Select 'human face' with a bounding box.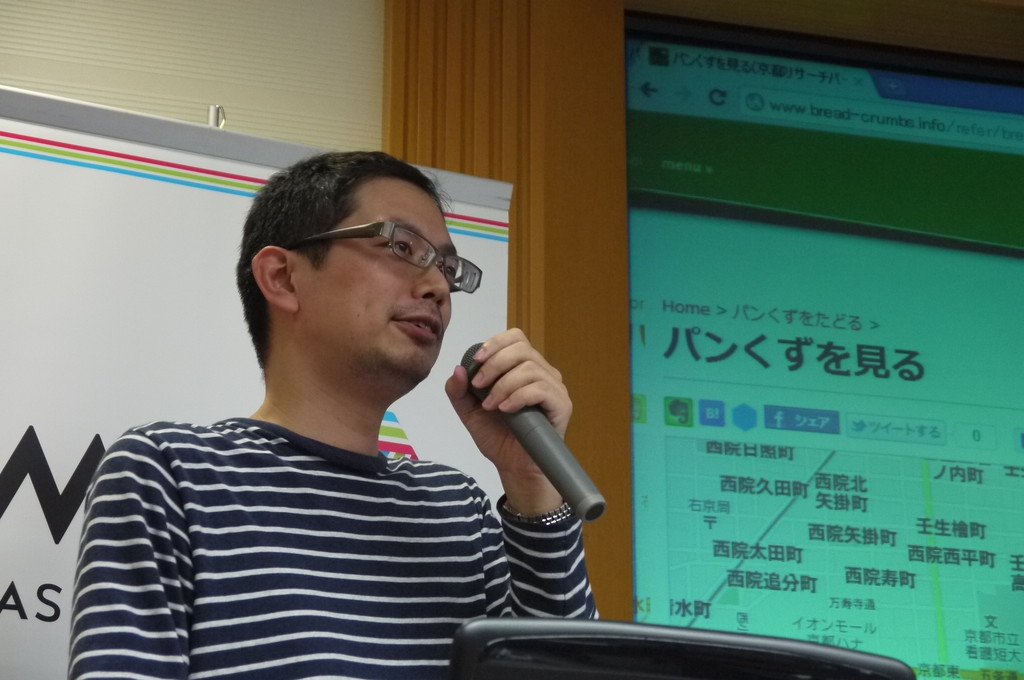
x1=297, y1=176, x2=457, y2=375.
